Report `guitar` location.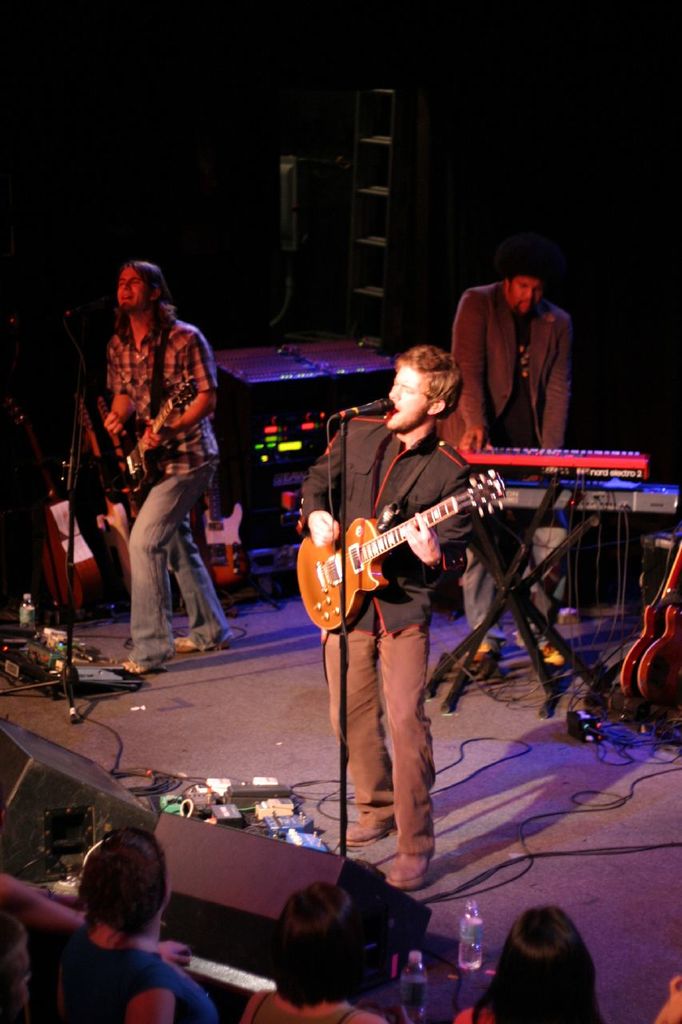
Report: {"x1": 94, "y1": 371, "x2": 195, "y2": 510}.
